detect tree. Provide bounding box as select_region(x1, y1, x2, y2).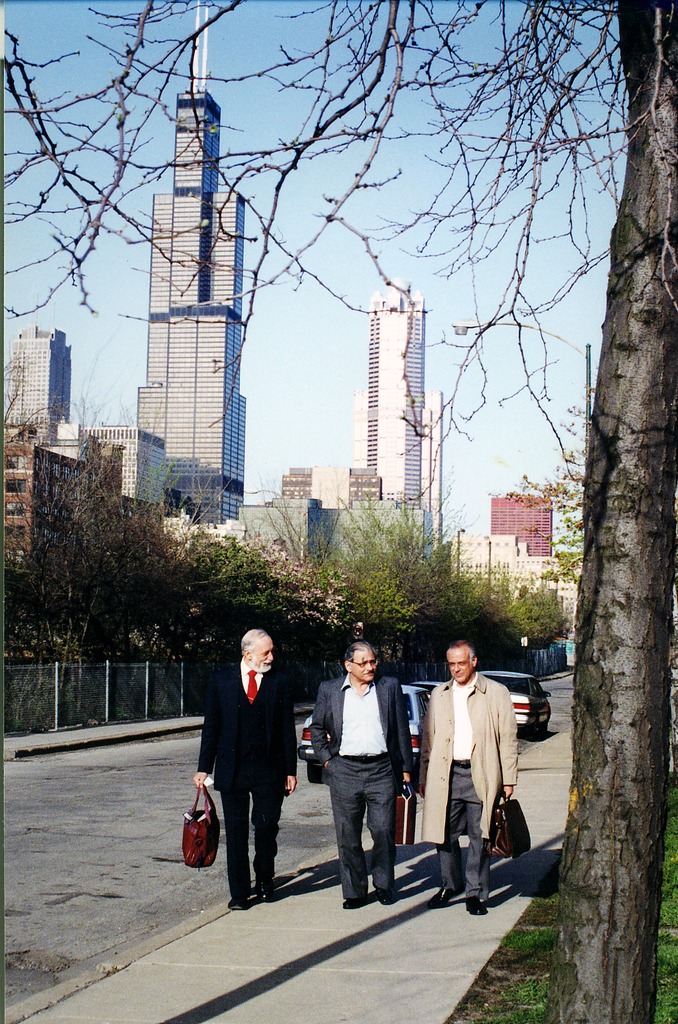
select_region(0, 0, 677, 1022).
